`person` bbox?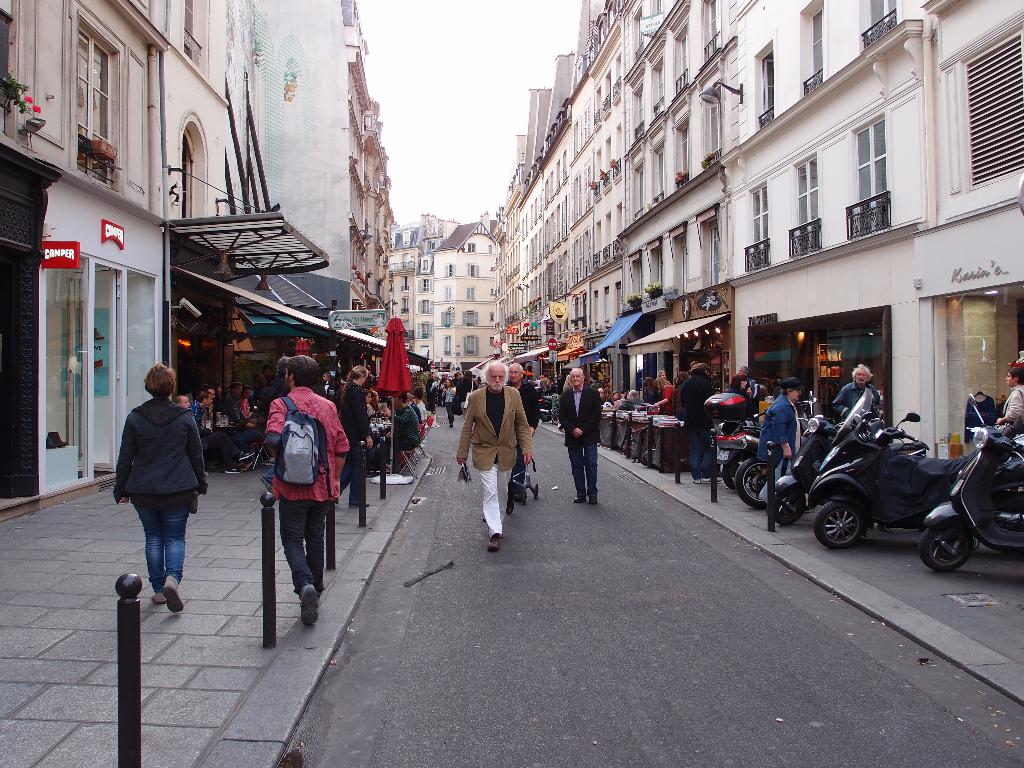
{"left": 220, "top": 381, "right": 246, "bottom": 478}
